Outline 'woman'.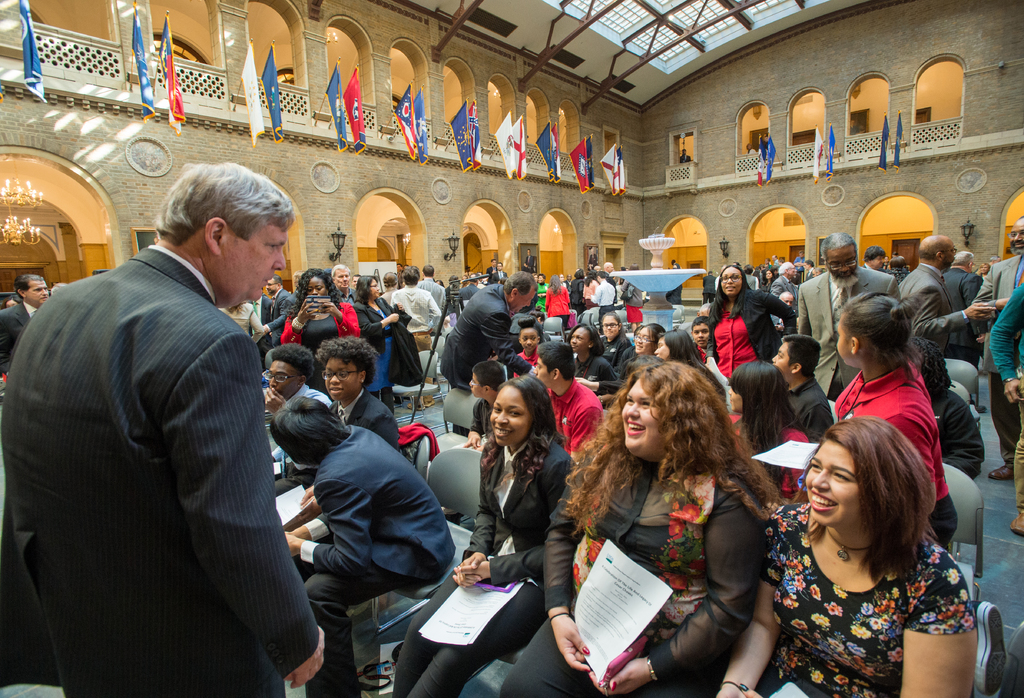
Outline: locate(828, 289, 959, 554).
